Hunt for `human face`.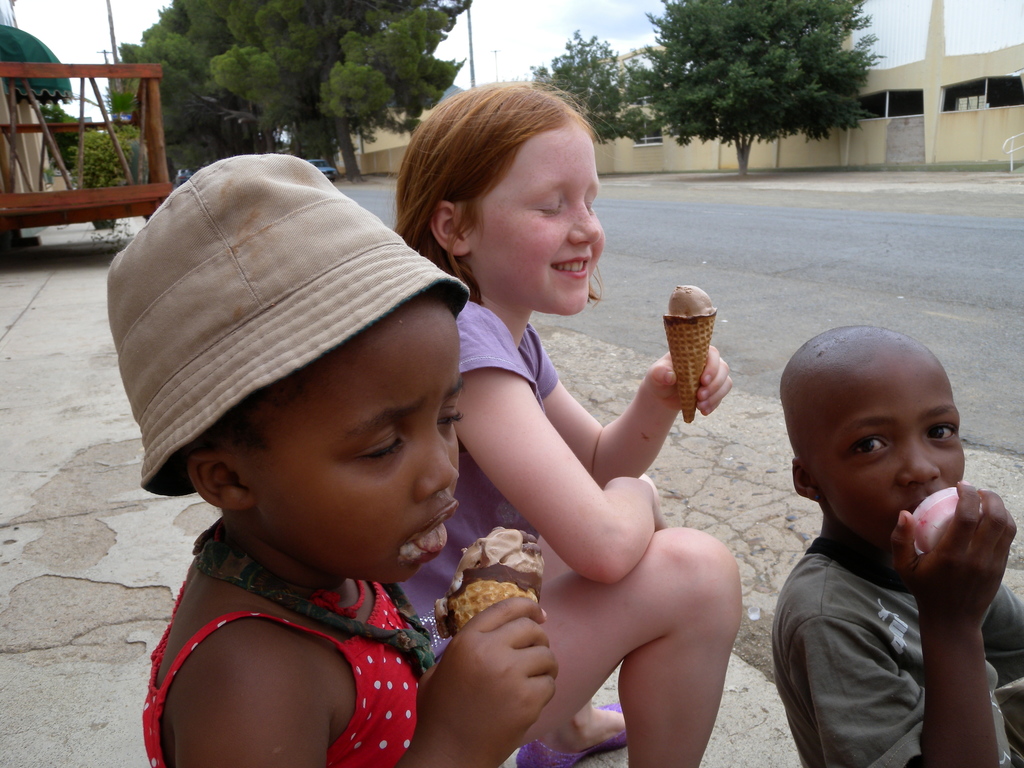
Hunted down at (234, 307, 469, 589).
